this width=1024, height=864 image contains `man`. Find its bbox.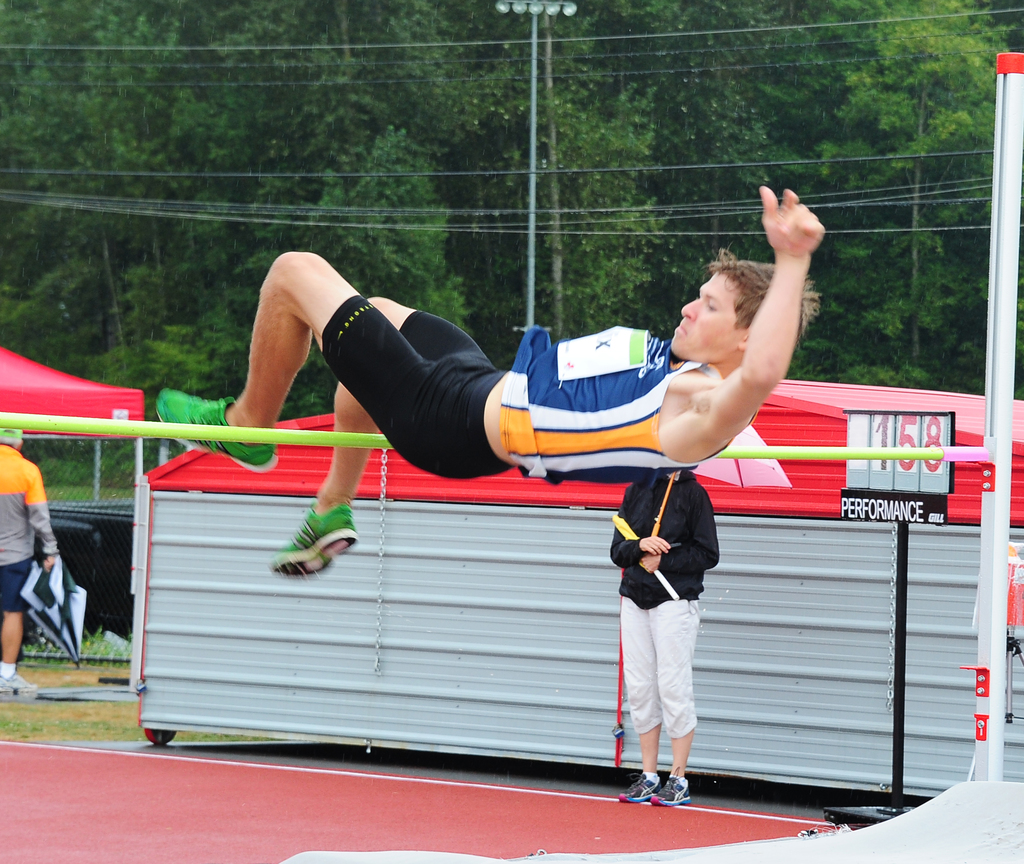
<region>0, 425, 89, 697</region>.
